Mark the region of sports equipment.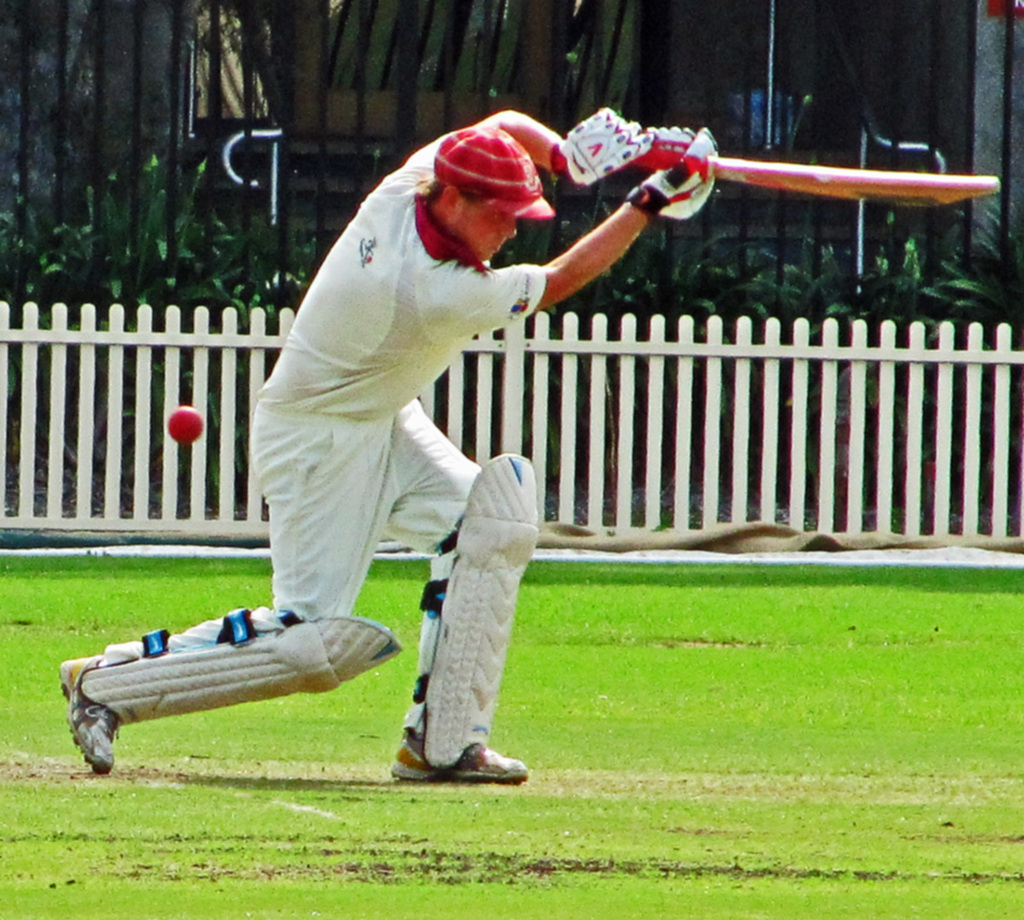
Region: [x1=162, y1=401, x2=207, y2=442].
